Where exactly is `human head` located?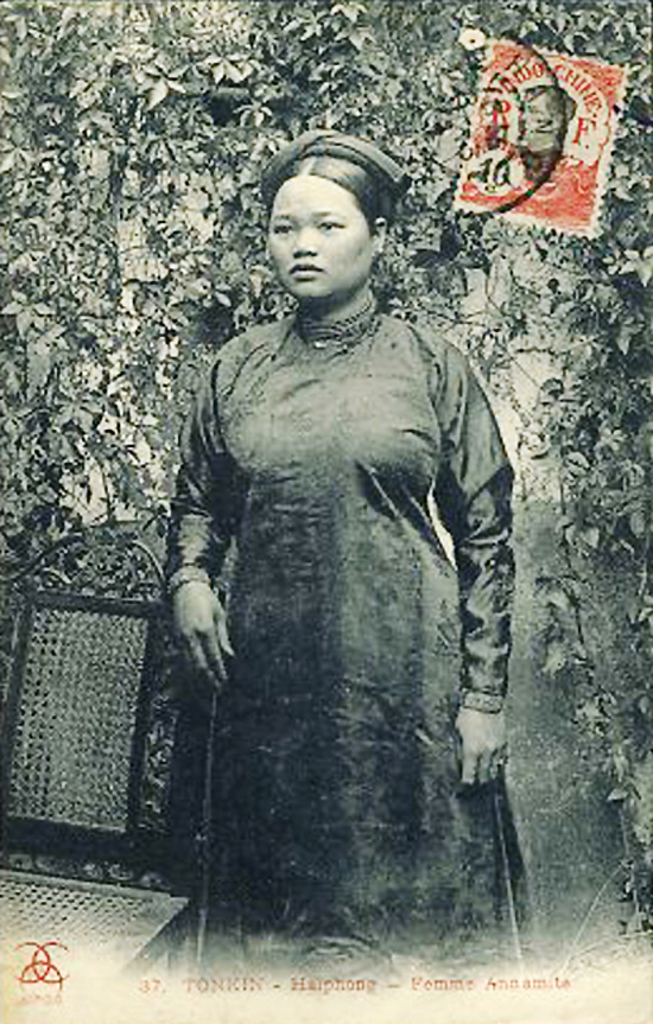
Its bounding box is [253, 131, 406, 313].
